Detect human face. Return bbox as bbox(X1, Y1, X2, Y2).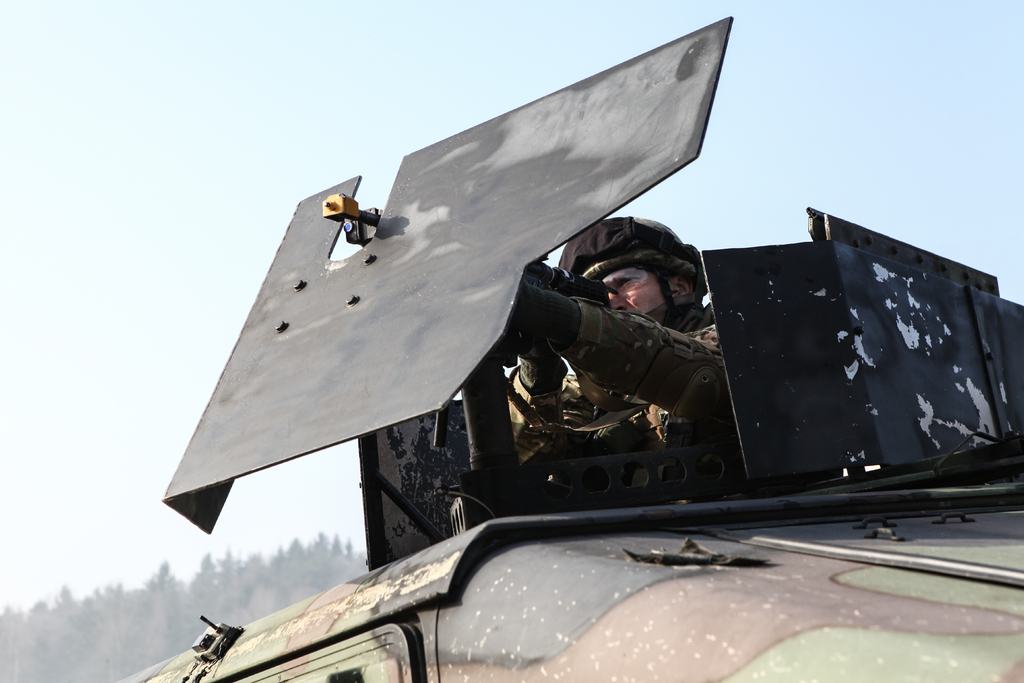
bbox(604, 258, 675, 315).
